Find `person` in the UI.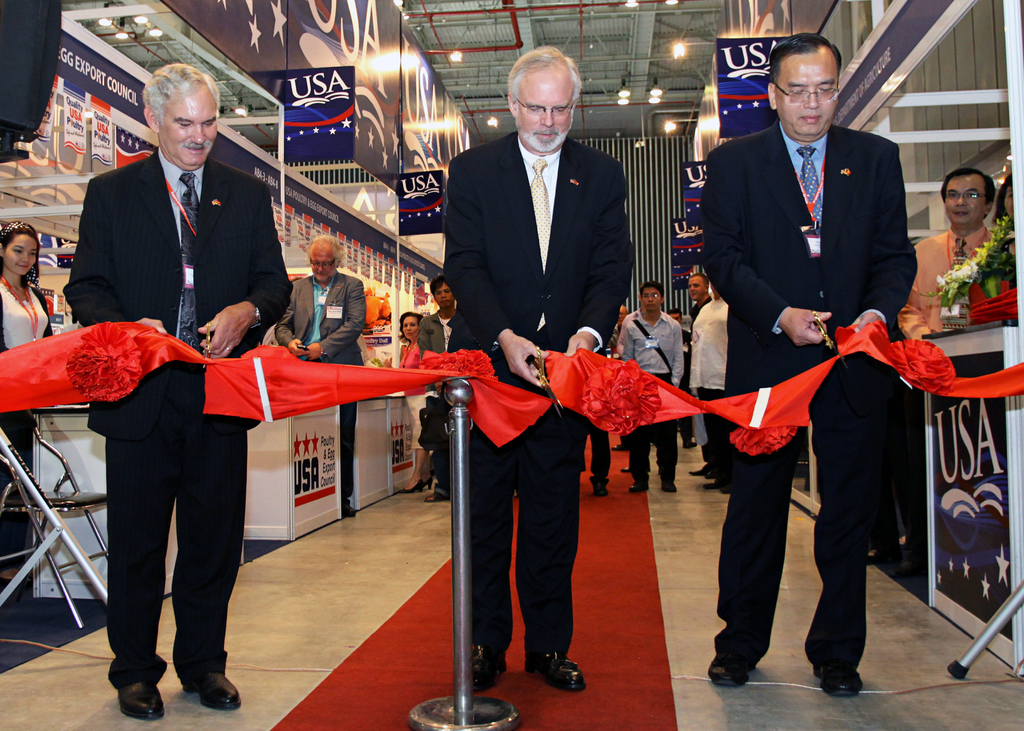
UI element at BBox(1, 215, 71, 580).
